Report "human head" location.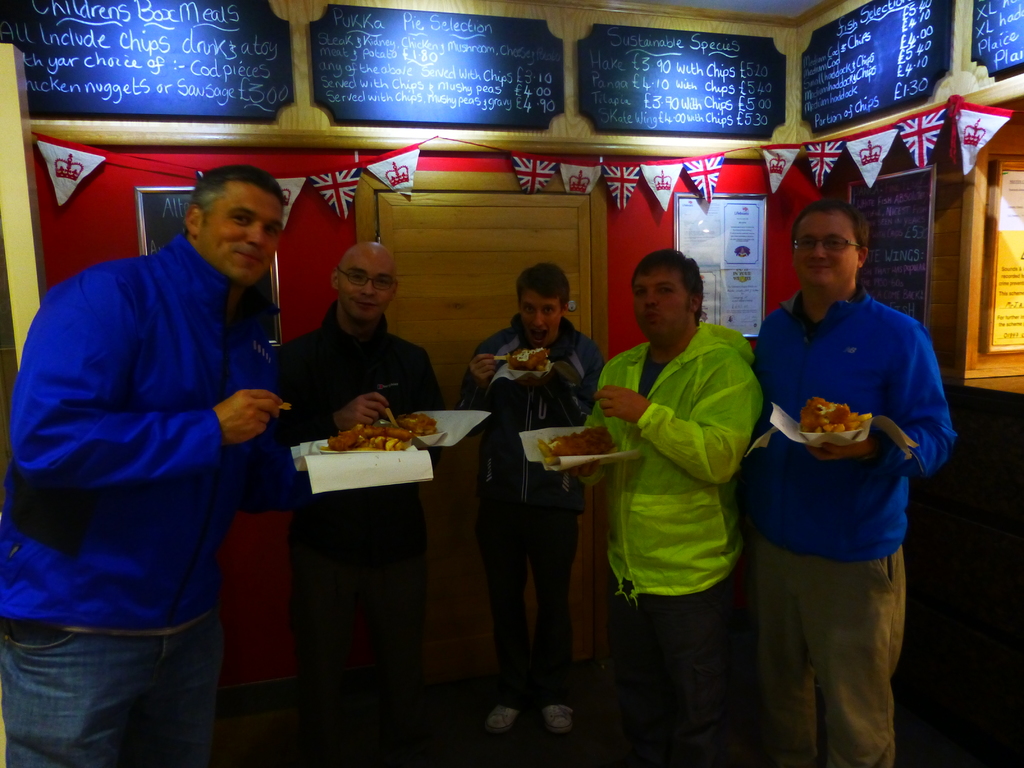
Report: rect(172, 164, 278, 262).
